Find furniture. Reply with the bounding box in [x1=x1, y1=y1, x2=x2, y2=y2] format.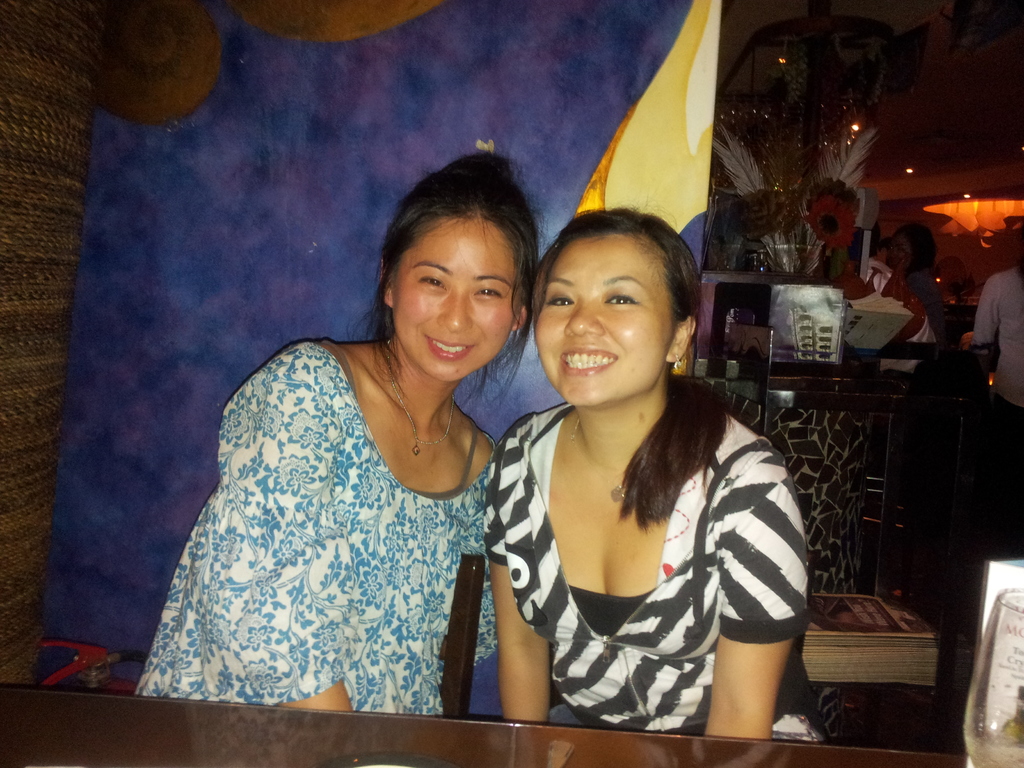
[x1=0, y1=682, x2=969, y2=767].
